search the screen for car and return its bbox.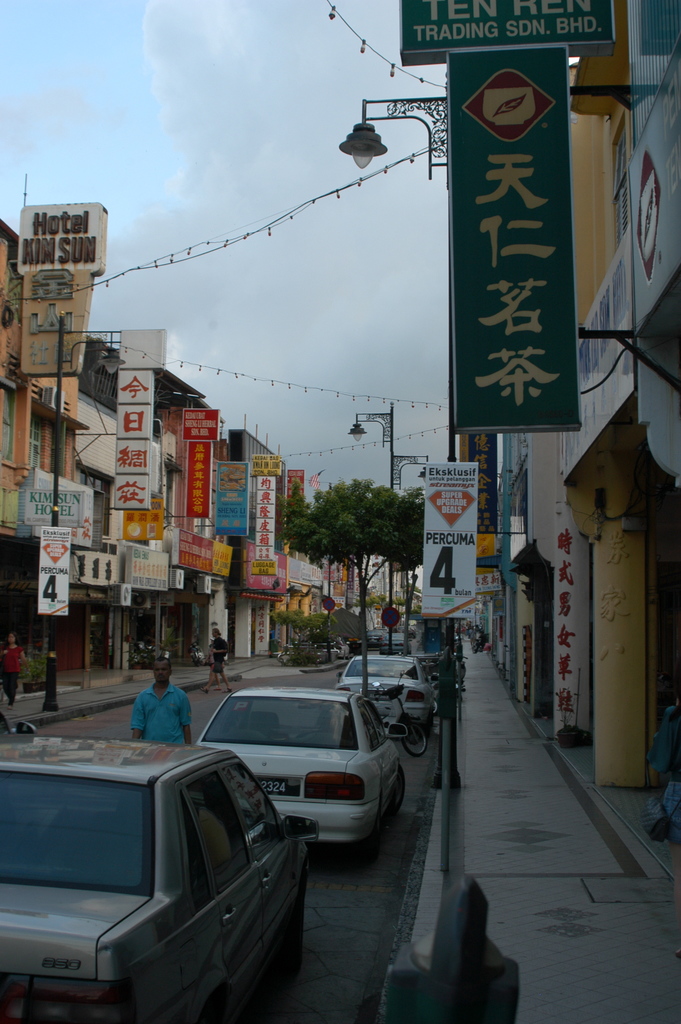
Found: 379 634 410 656.
